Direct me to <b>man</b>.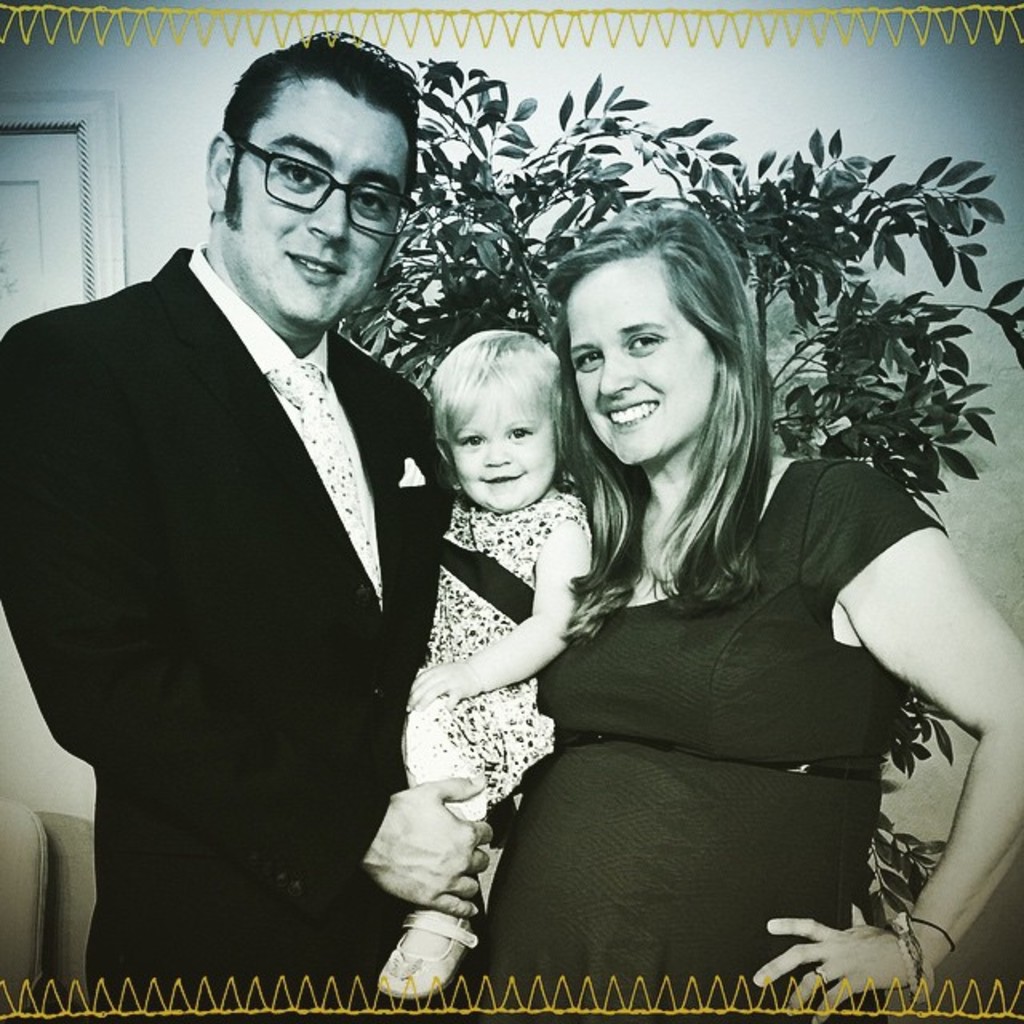
Direction: <bbox>0, 27, 494, 1022</bbox>.
